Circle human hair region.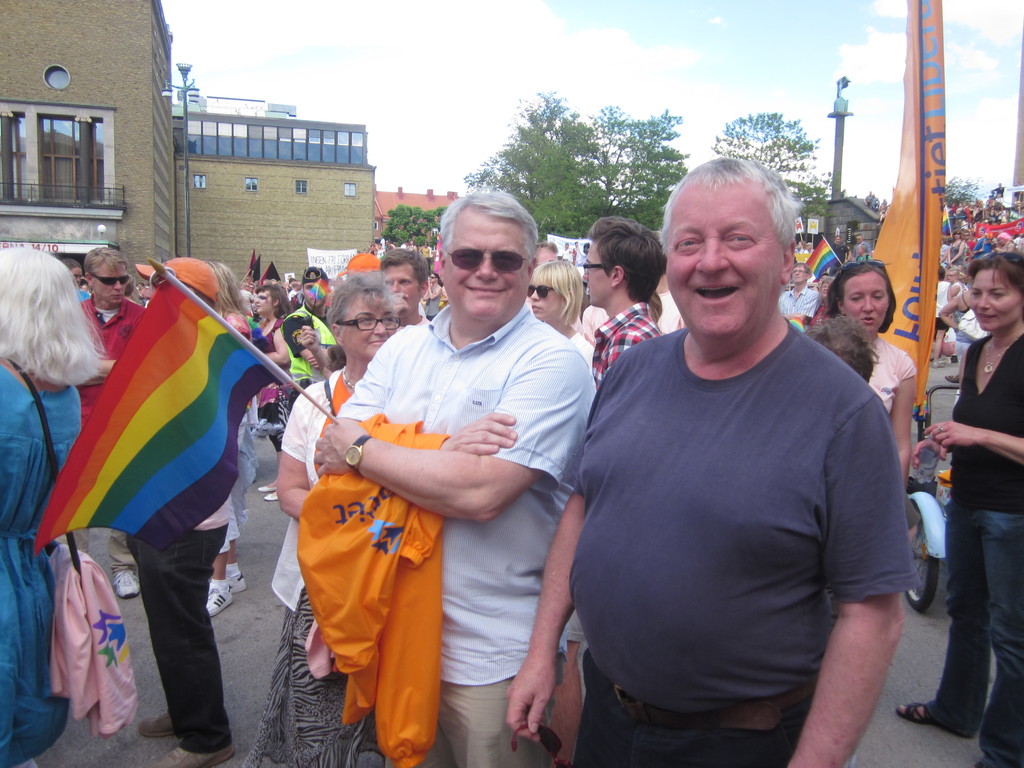
Region: bbox=(434, 188, 536, 276).
